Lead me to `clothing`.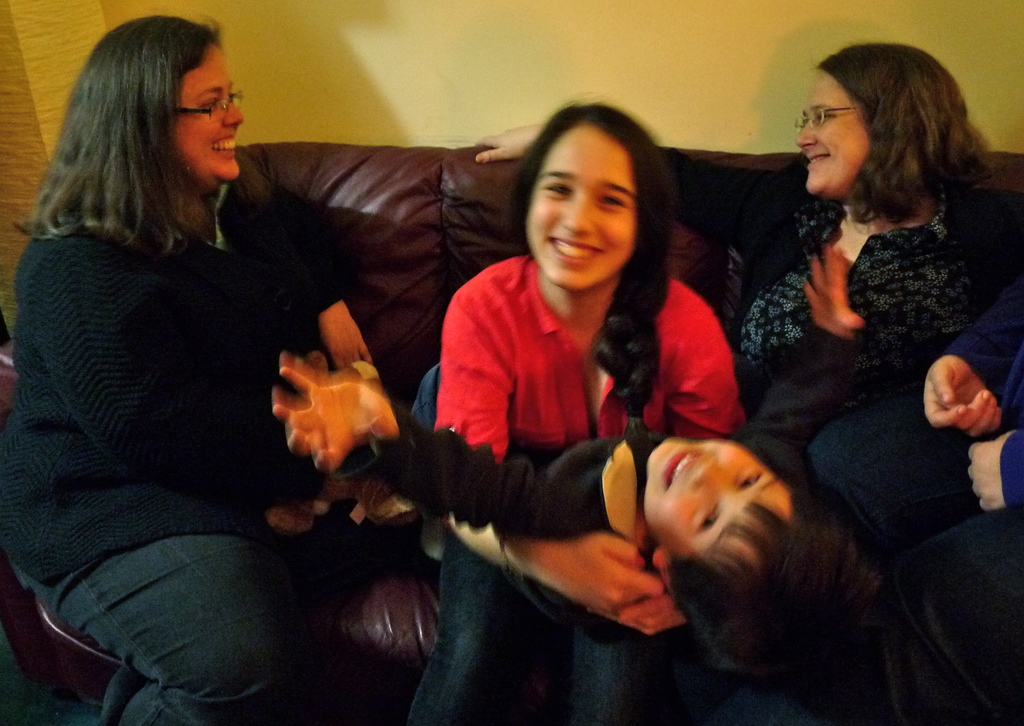
Lead to Rect(728, 184, 981, 378).
